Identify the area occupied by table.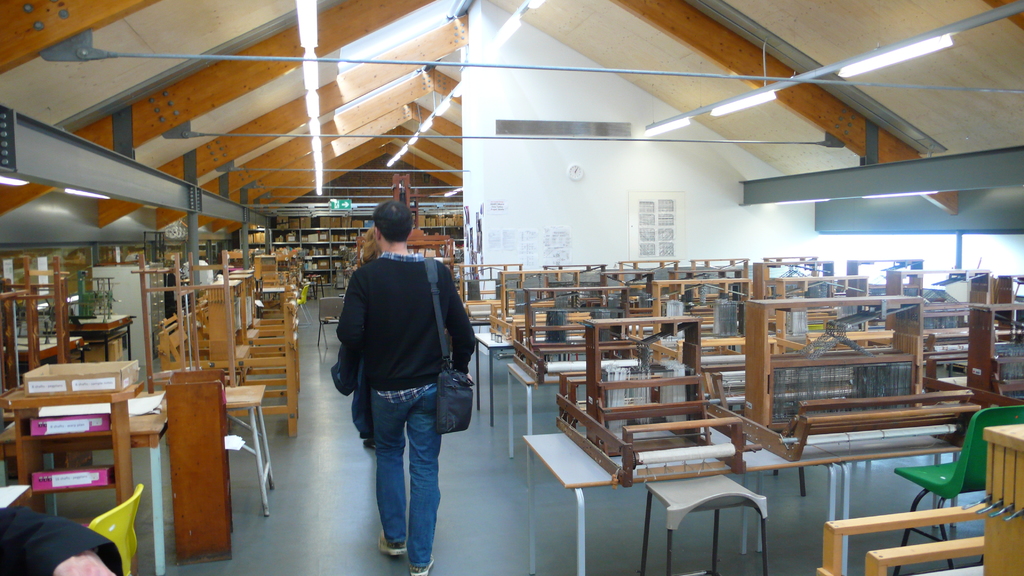
Area: <bbox>812, 435, 962, 575</bbox>.
